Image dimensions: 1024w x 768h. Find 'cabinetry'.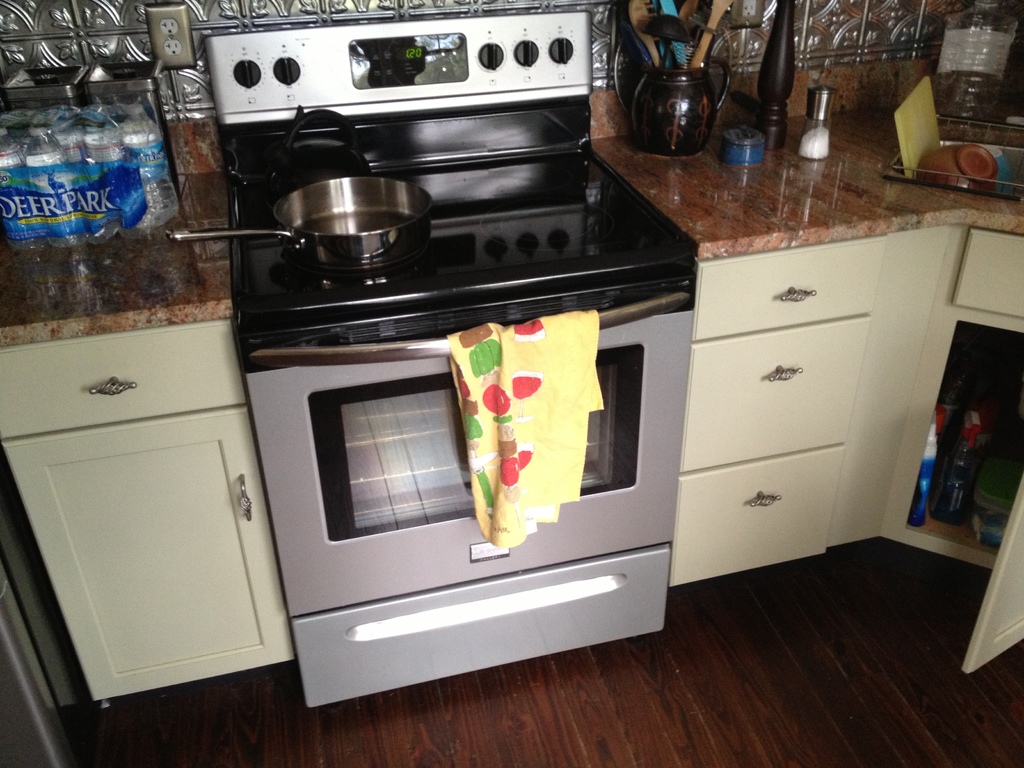
(left=670, top=230, right=1023, bottom=676).
